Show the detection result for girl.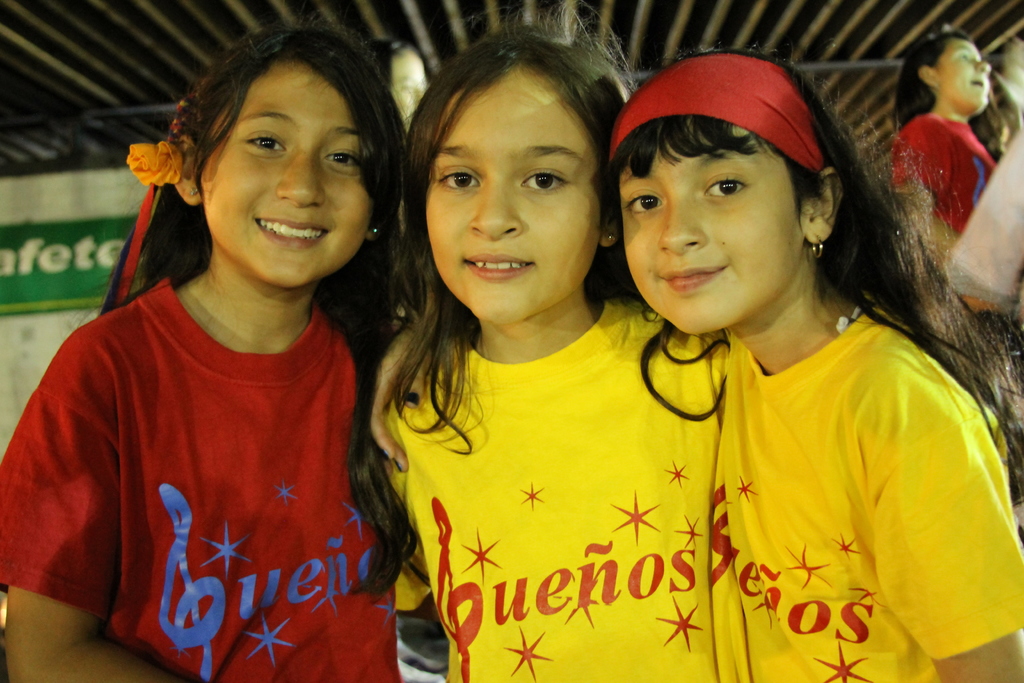
{"x1": 369, "y1": 44, "x2": 1023, "y2": 682}.
